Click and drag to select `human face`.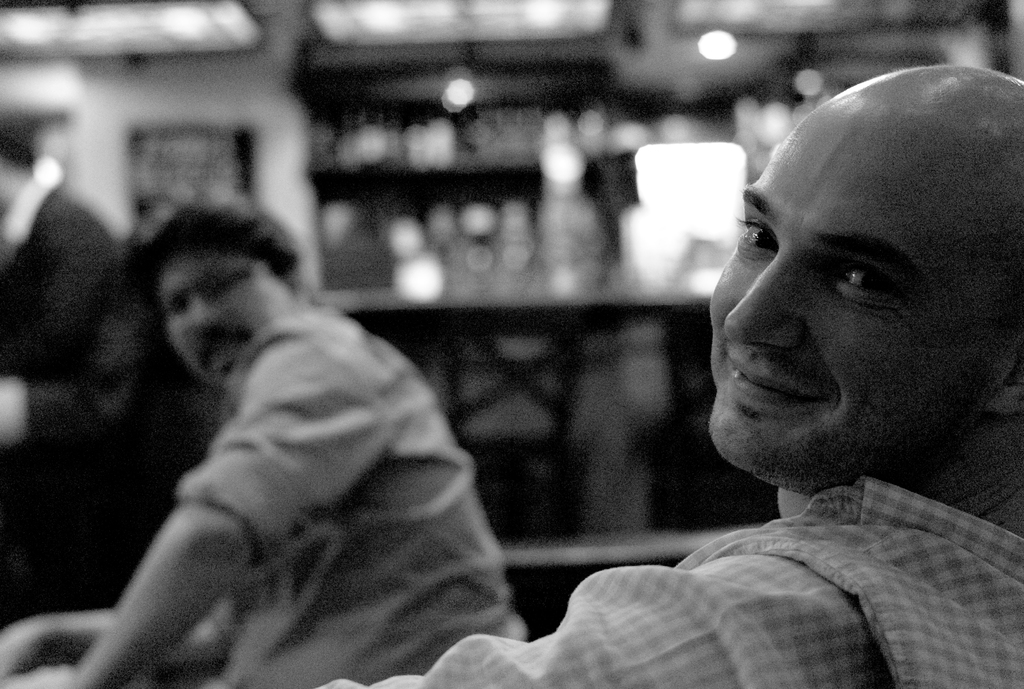
Selection: <box>164,254,280,396</box>.
